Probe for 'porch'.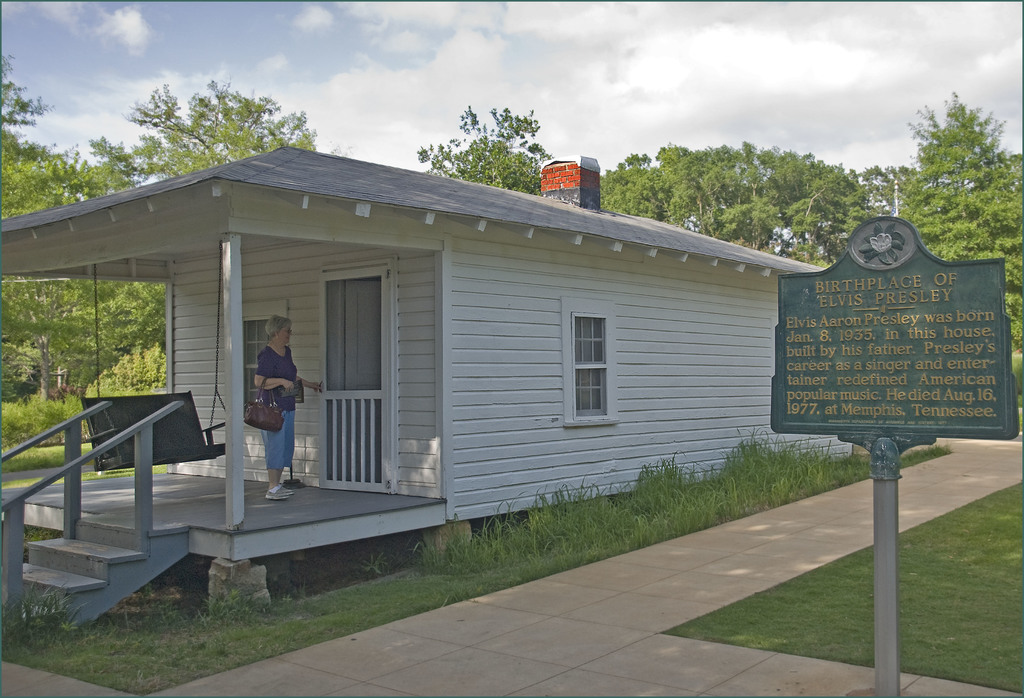
Probe result: bbox=[0, 352, 456, 634].
